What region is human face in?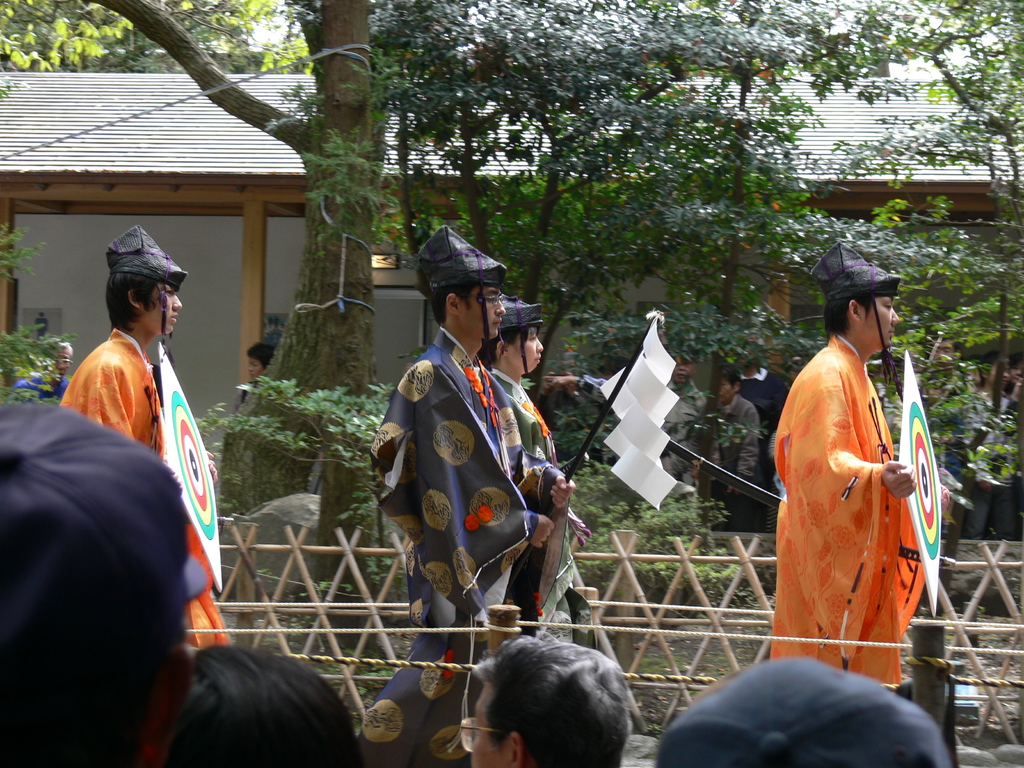
region(925, 385, 949, 401).
